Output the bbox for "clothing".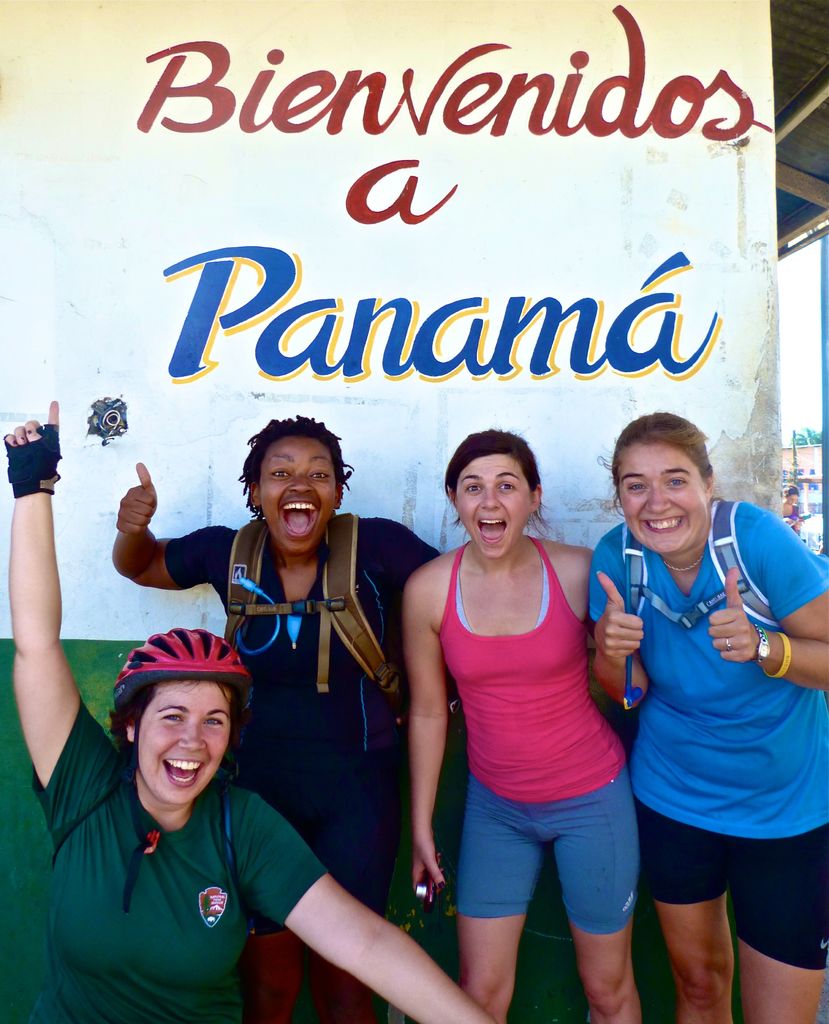
x1=592, y1=507, x2=828, y2=970.
